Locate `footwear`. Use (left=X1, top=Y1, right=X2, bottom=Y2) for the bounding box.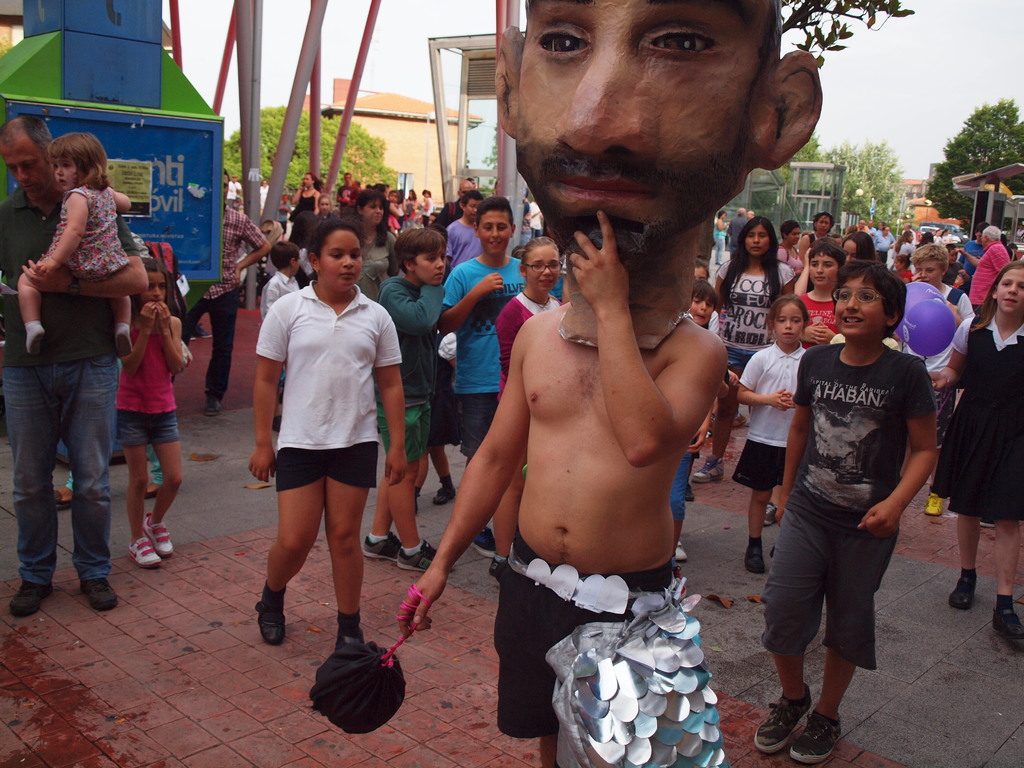
(left=948, top=573, right=980, bottom=605).
